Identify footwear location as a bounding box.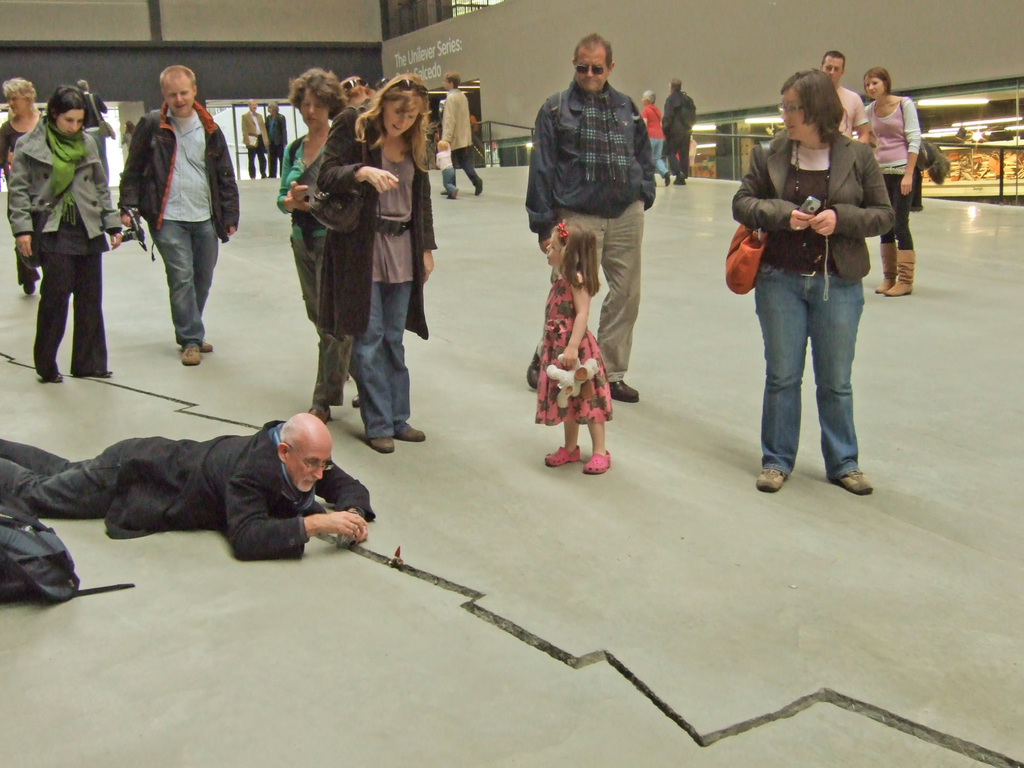
bbox=[442, 188, 448, 194].
